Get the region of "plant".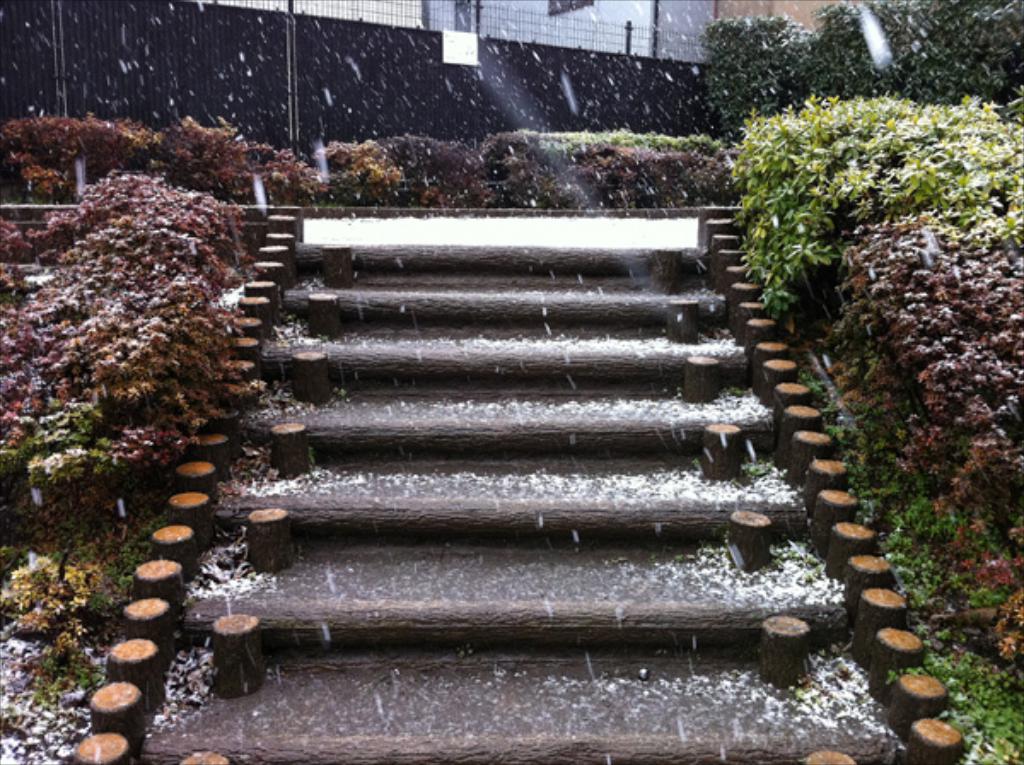
bbox(691, 5, 843, 138).
